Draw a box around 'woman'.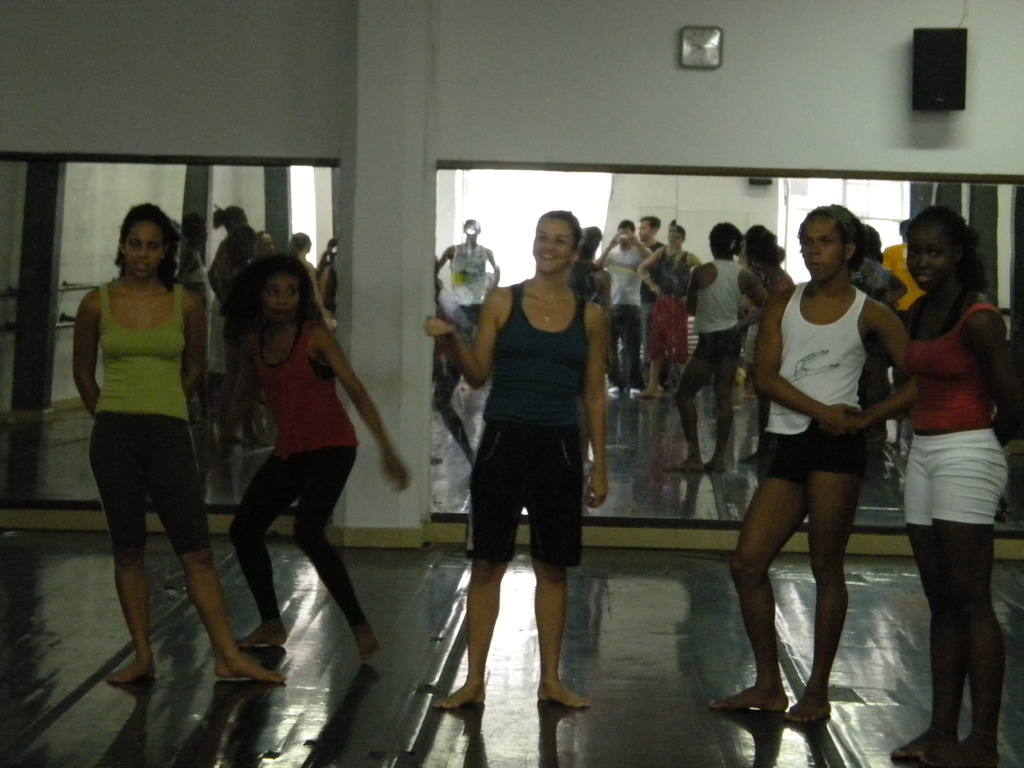
<box>54,189,230,687</box>.
